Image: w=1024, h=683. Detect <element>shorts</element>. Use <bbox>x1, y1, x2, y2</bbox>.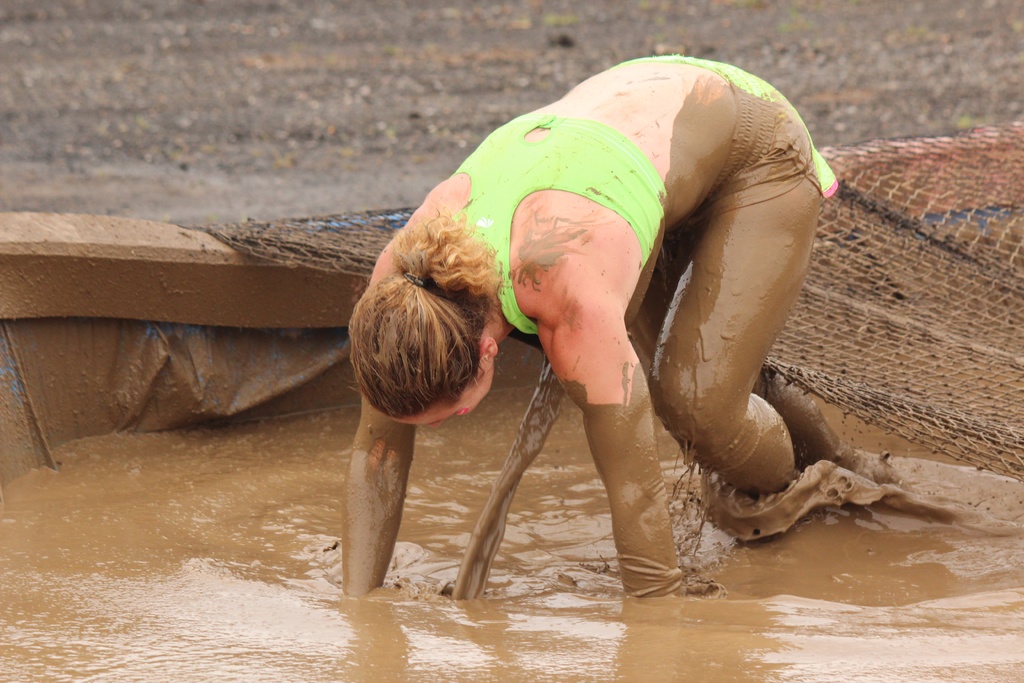
<bbox>605, 51, 838, 212</bbox>.
